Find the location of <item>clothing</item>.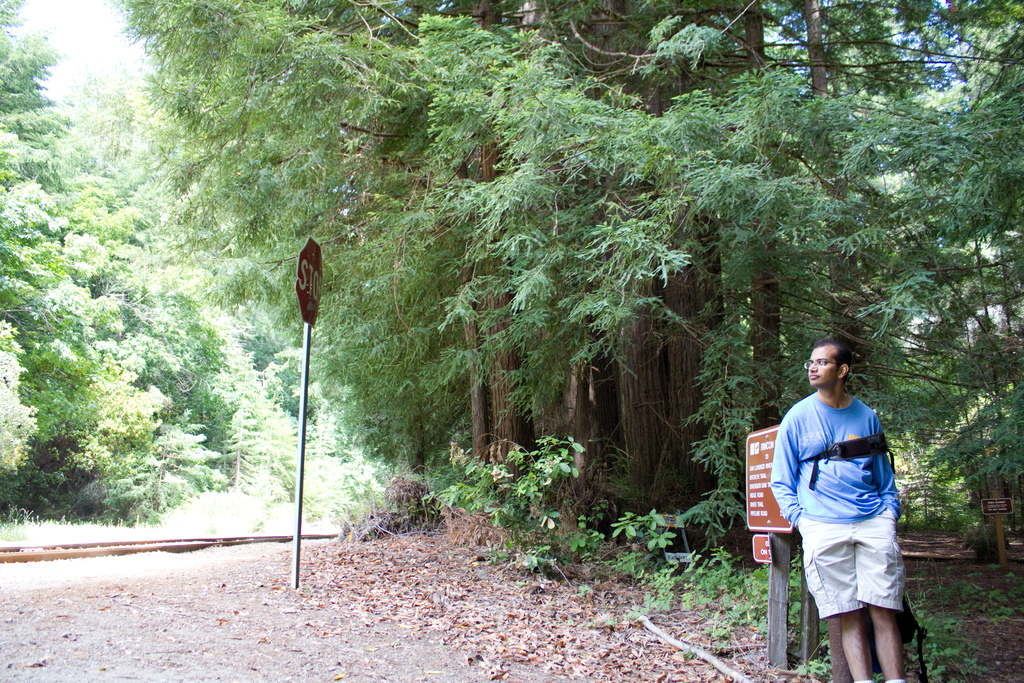
Location: (779,364,917,639).
